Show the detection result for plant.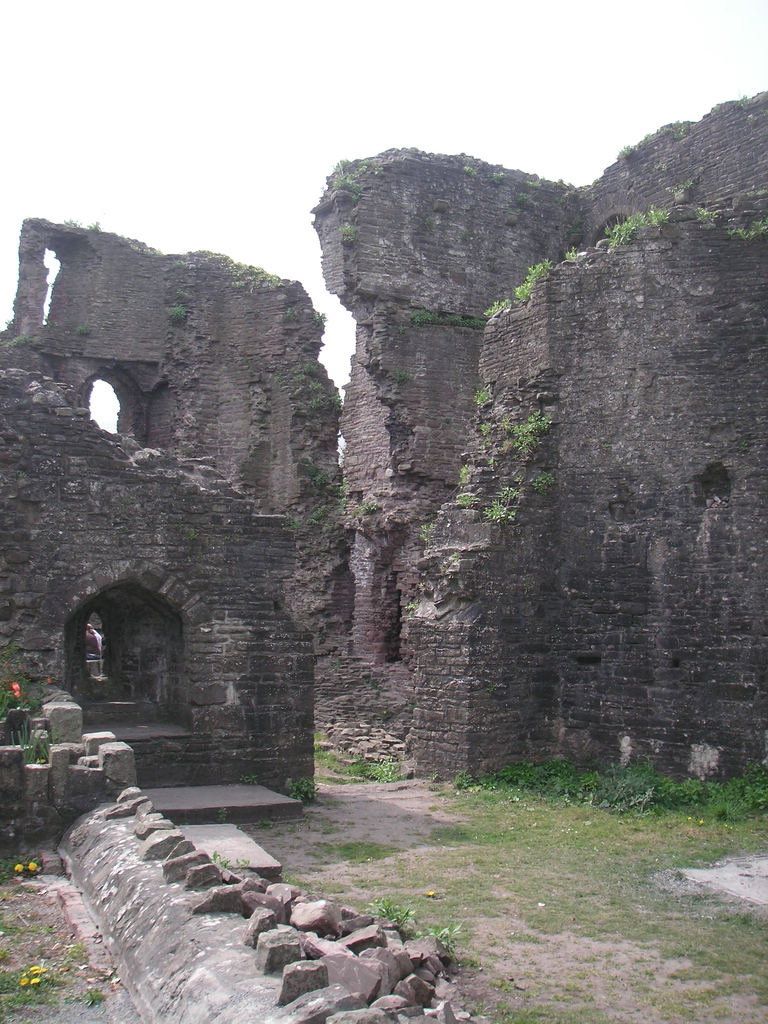
520 179 540 186.
